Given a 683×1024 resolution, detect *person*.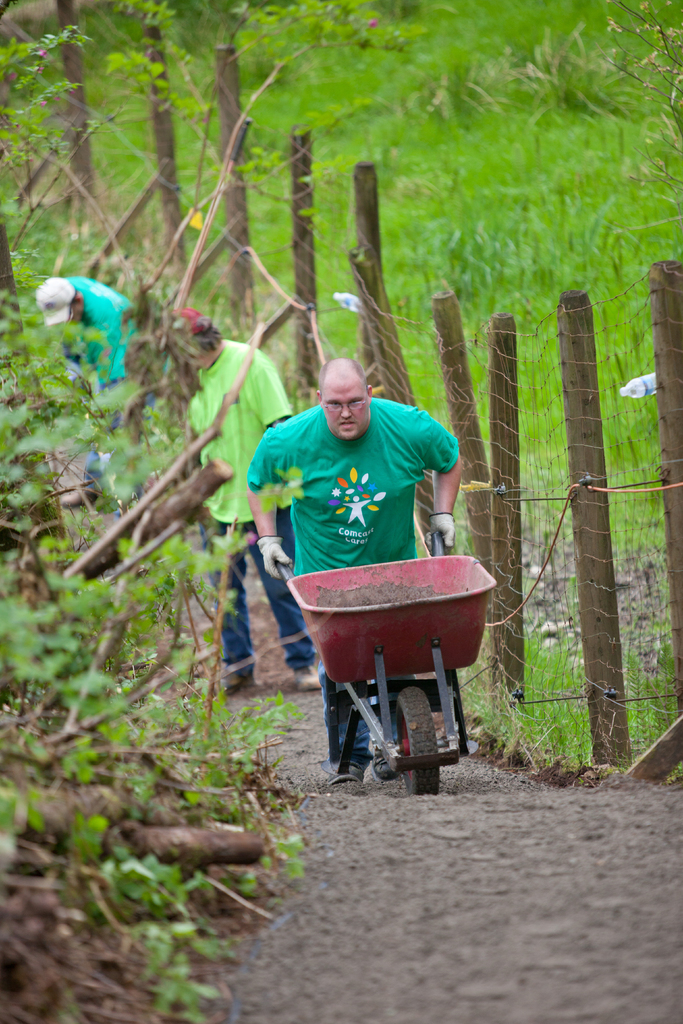
locate(257, 372, 477, 701).
